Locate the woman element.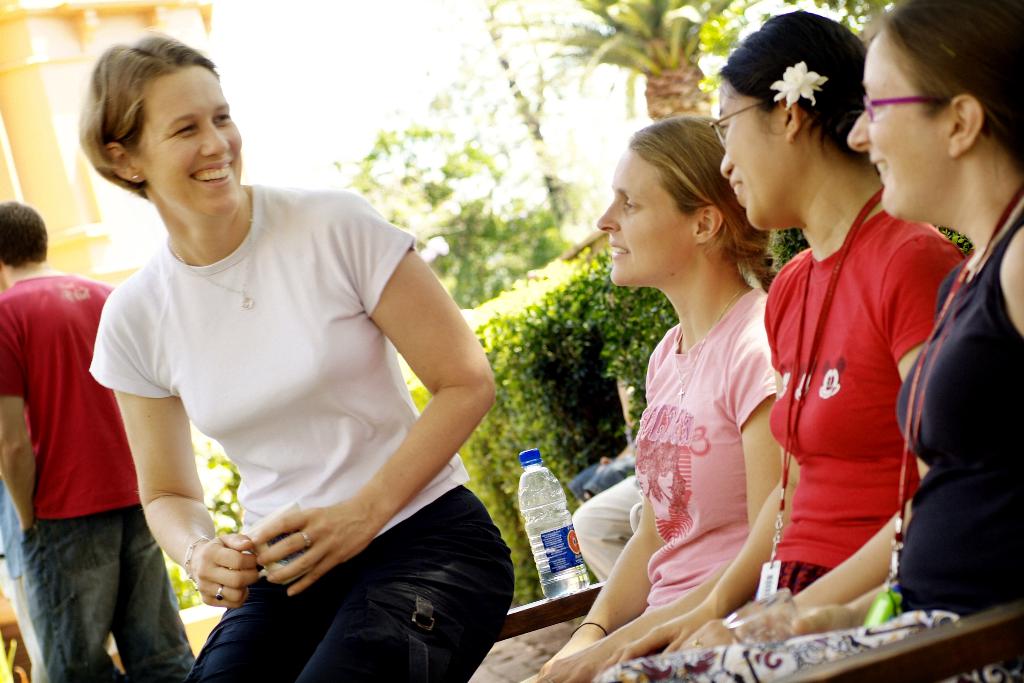
Element bbox: bbox=[596, 10, 966, 673].
